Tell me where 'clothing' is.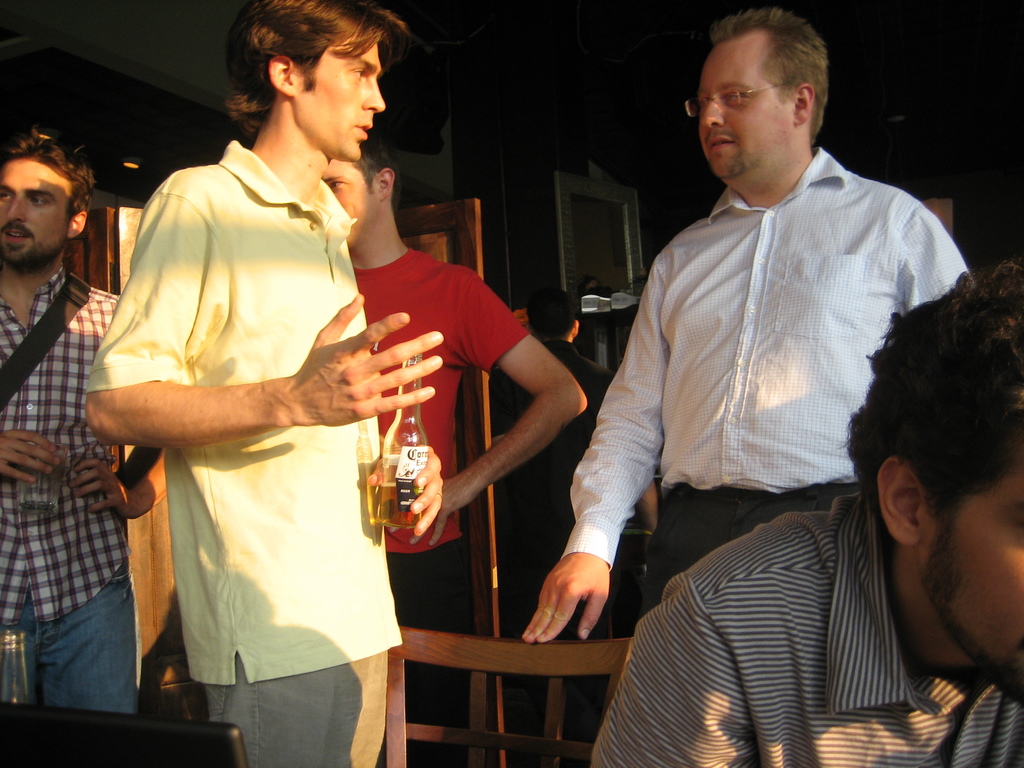
'clothing' is at 0/264/143/719.
